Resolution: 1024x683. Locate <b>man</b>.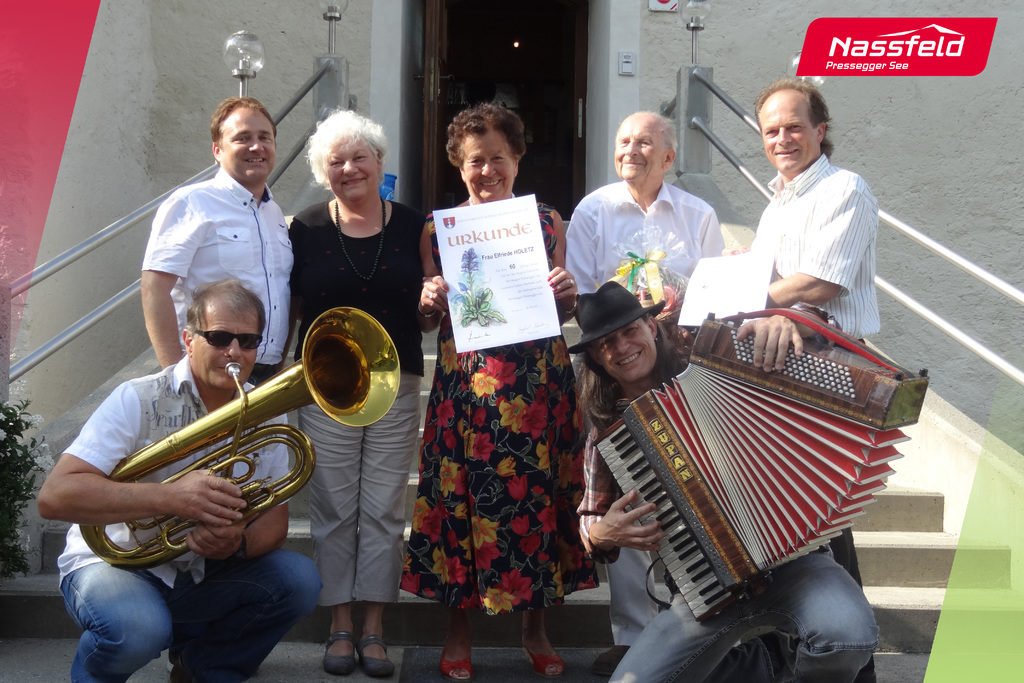
[147,94,296,390].
